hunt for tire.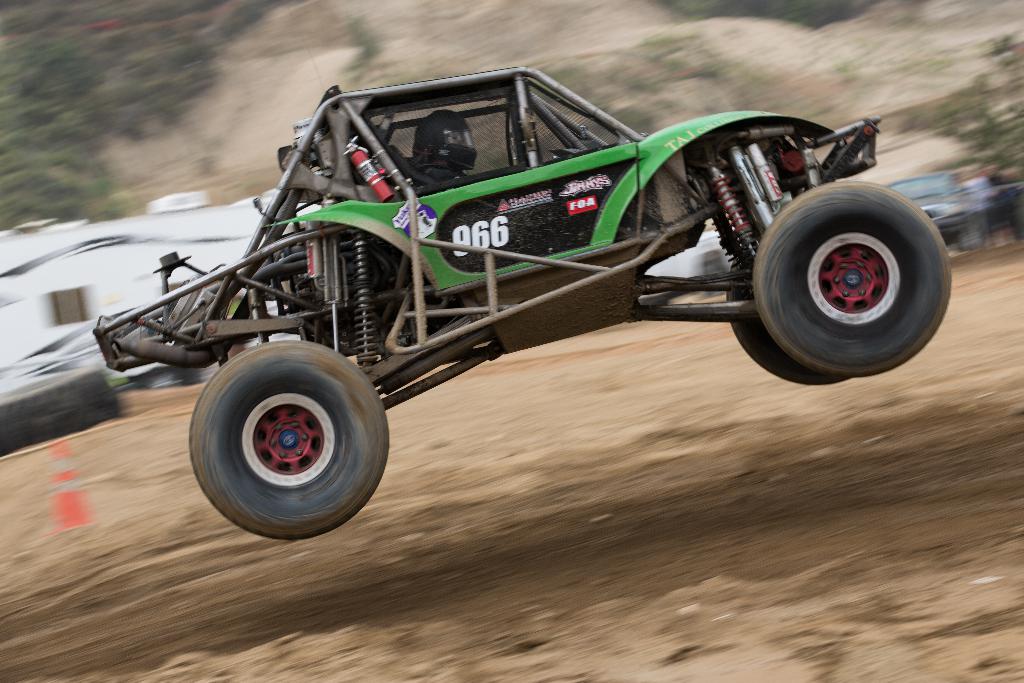
Hunted down at x1=754, y1=179, x2=952, y2=378.
